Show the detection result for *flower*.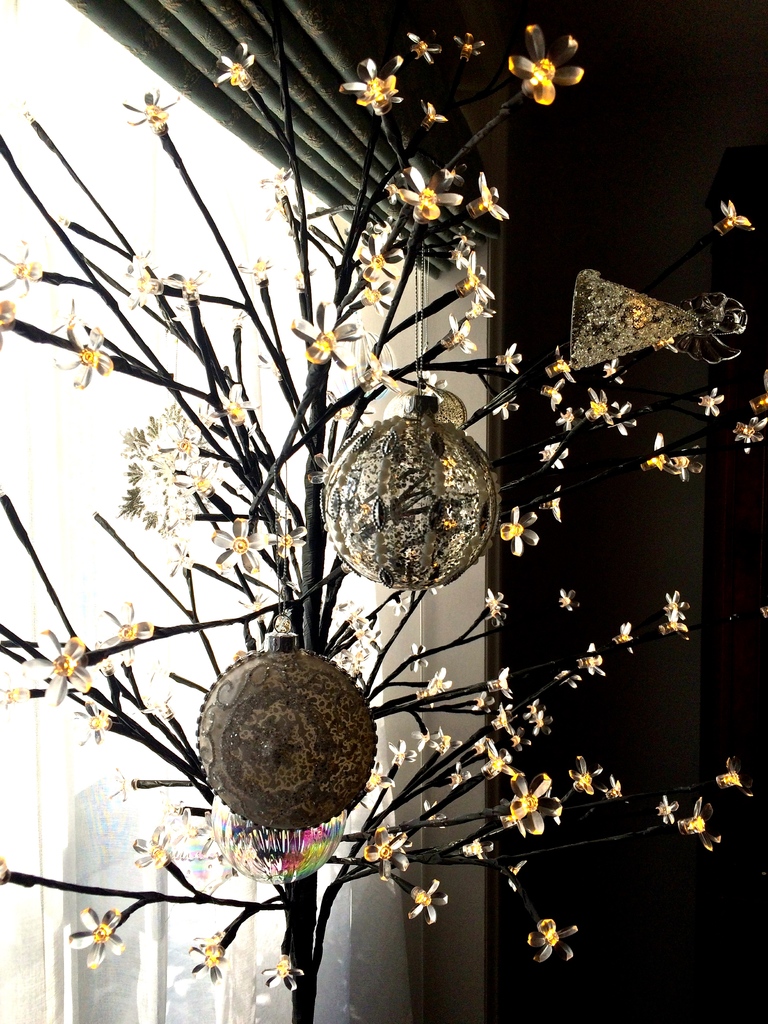
(left=186, top=934, right=226, bottom=989).
